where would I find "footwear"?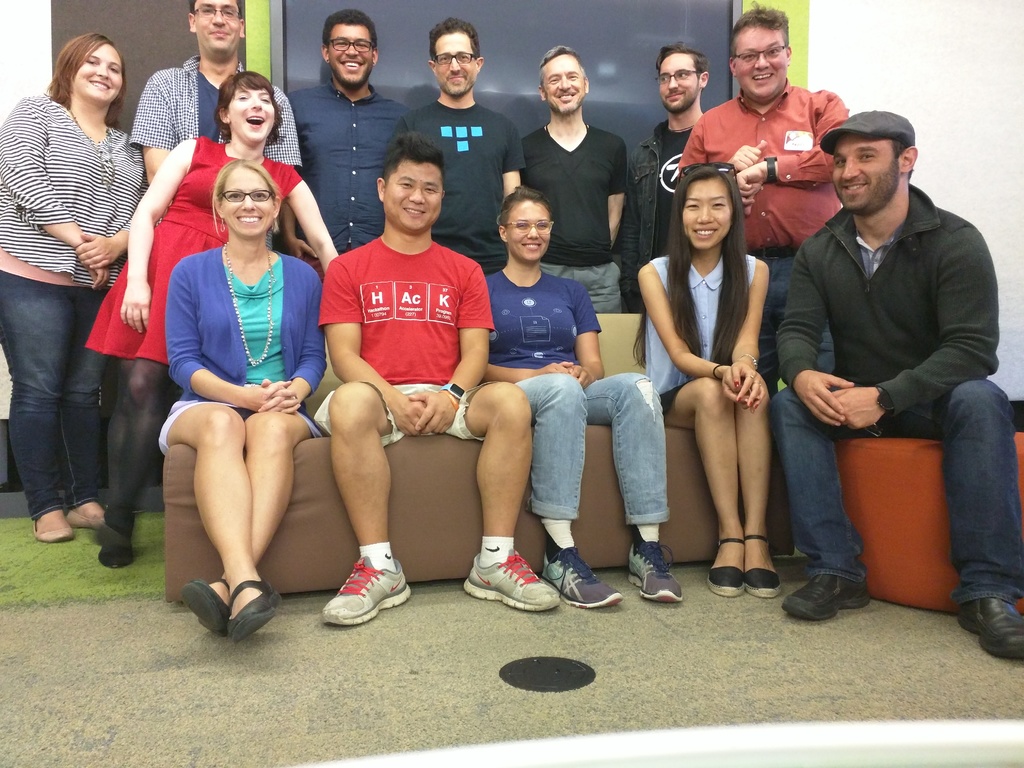
At {"x1": 465, "y1": 543, "x2": 559, "y2": 616}.
